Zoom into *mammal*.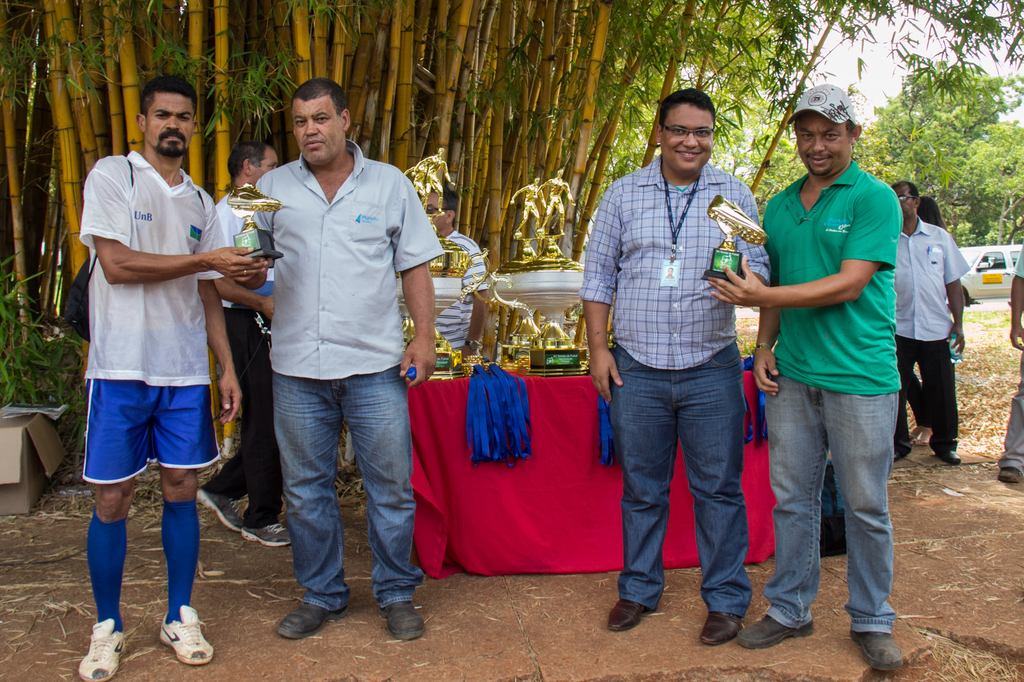
Zoom target: <bbox>995, 241, 1023, 484</bbox>.
